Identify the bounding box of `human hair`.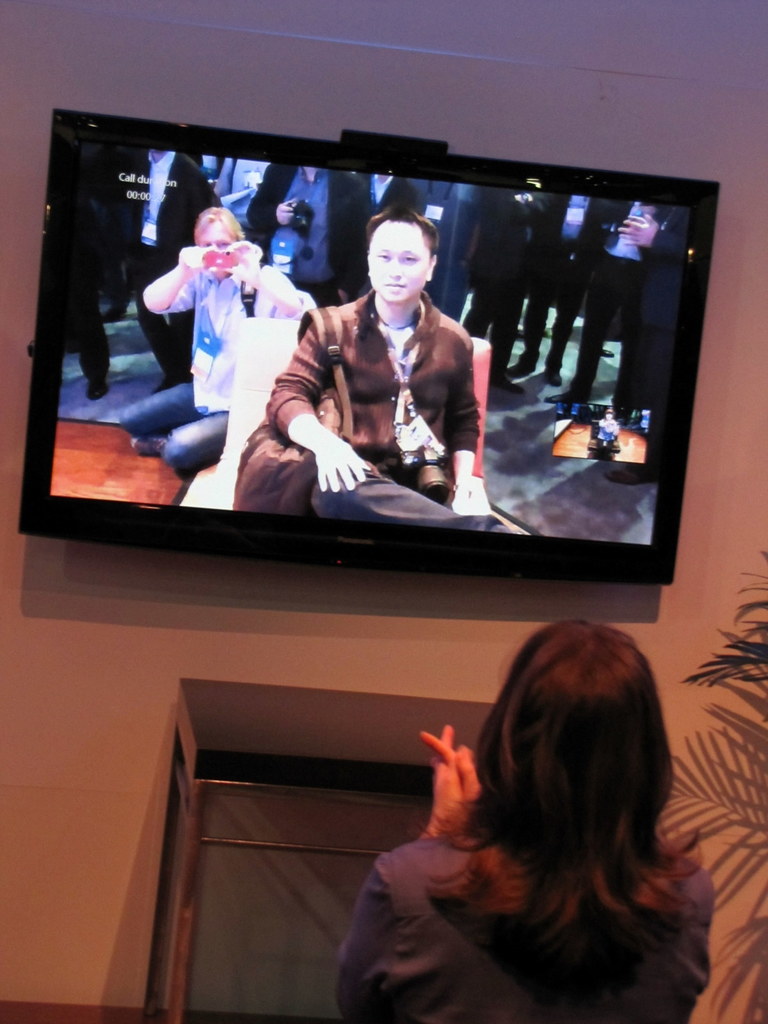
rect(434, 629, 687, 989).
